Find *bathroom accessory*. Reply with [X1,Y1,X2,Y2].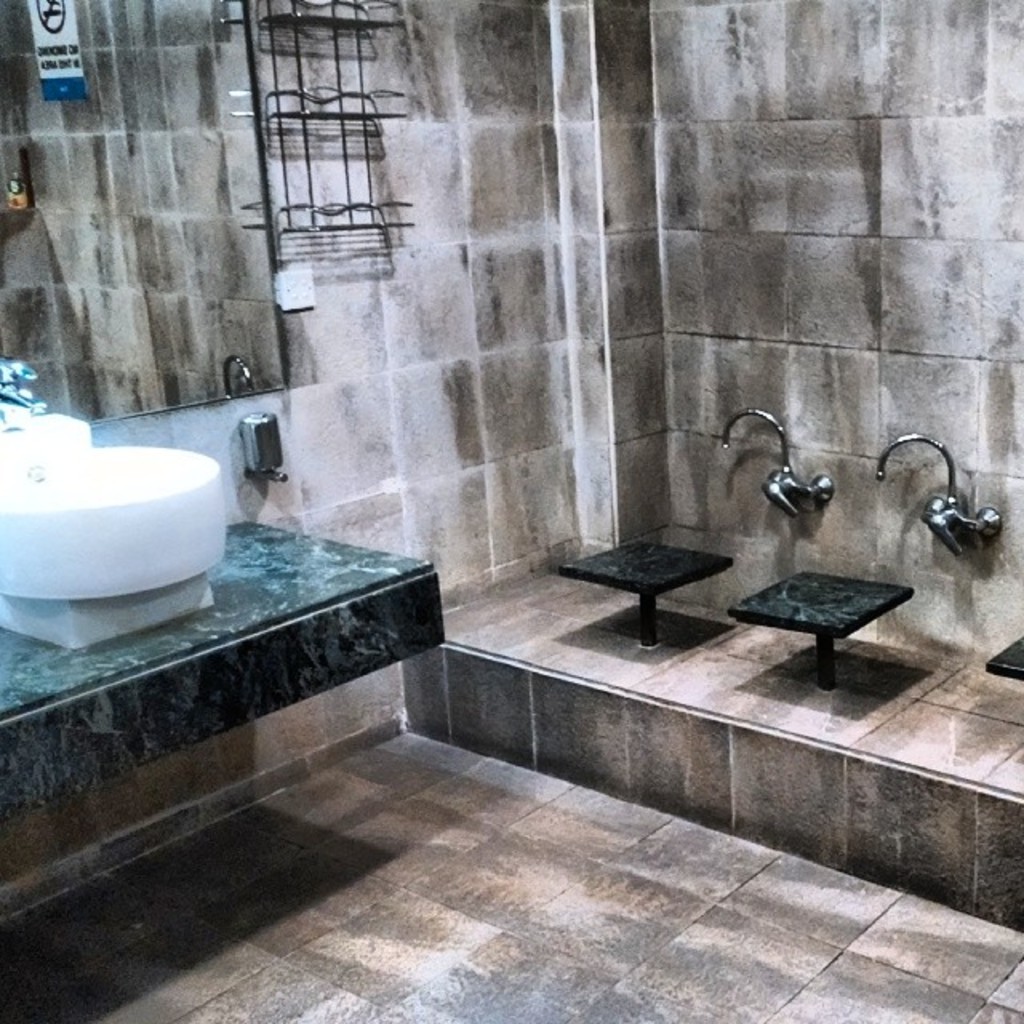
[243,411,285,488].
